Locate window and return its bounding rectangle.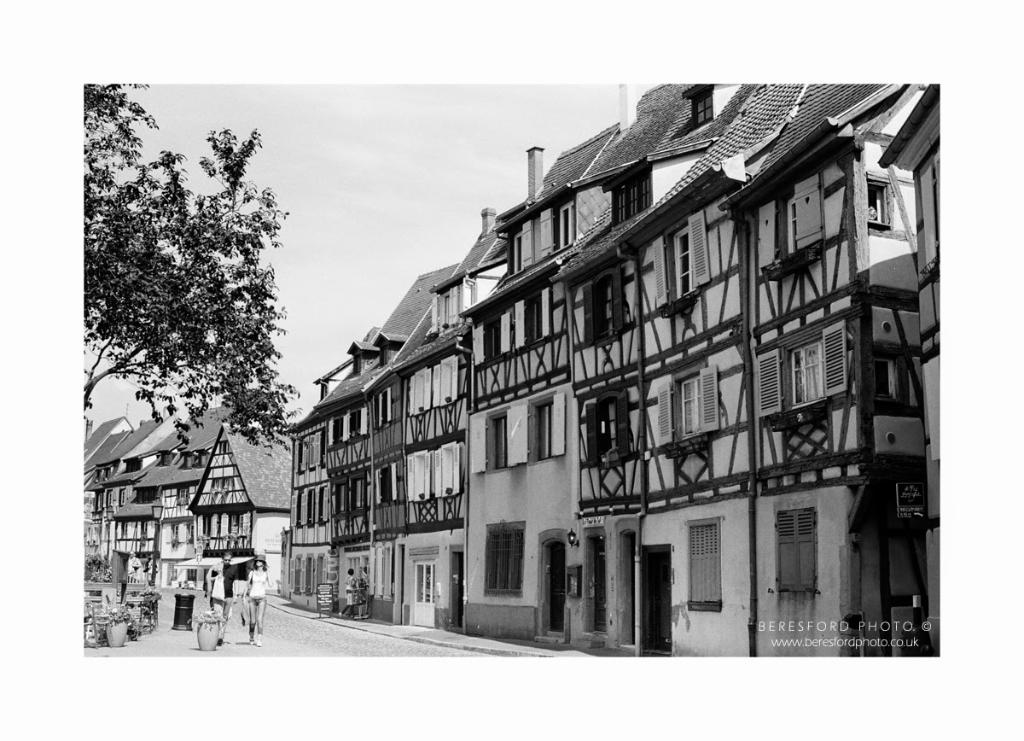
x1=482, y1=521, x2=526, y2=593.
